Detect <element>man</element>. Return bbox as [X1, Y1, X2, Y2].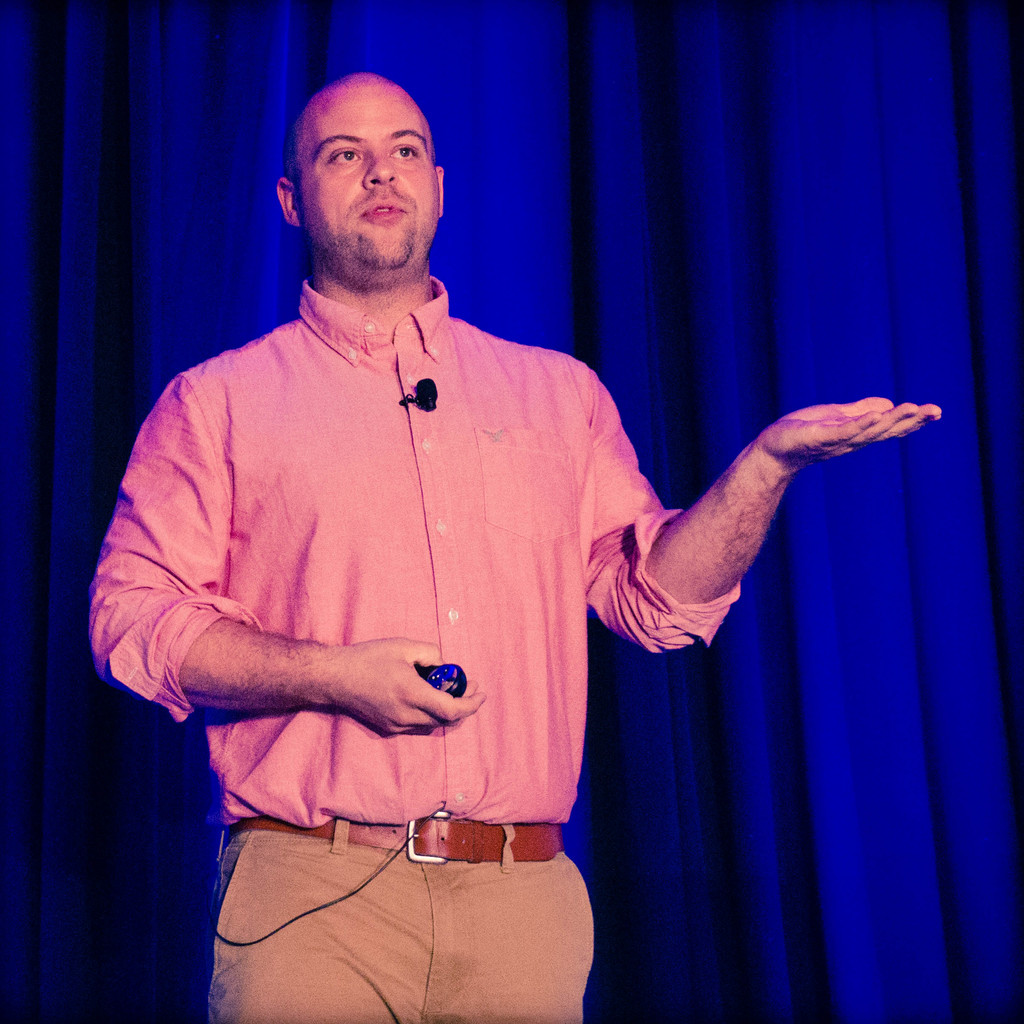
[109, 74, 818, 966].
